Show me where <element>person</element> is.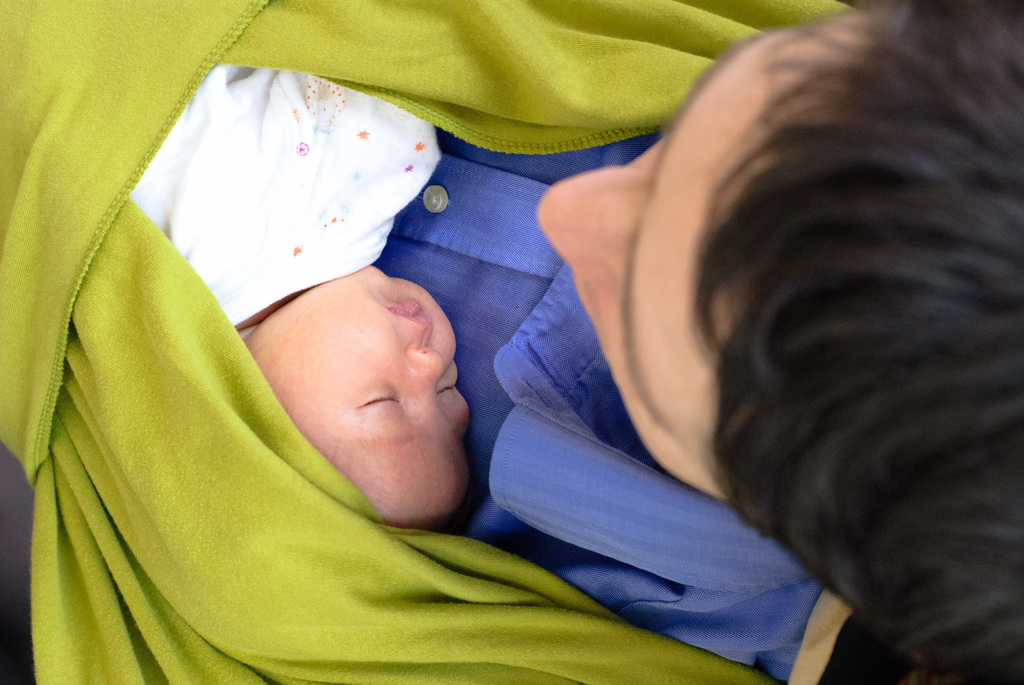
<element>person</element> is at x1=124 y1=65 x2=476 y2=533.
